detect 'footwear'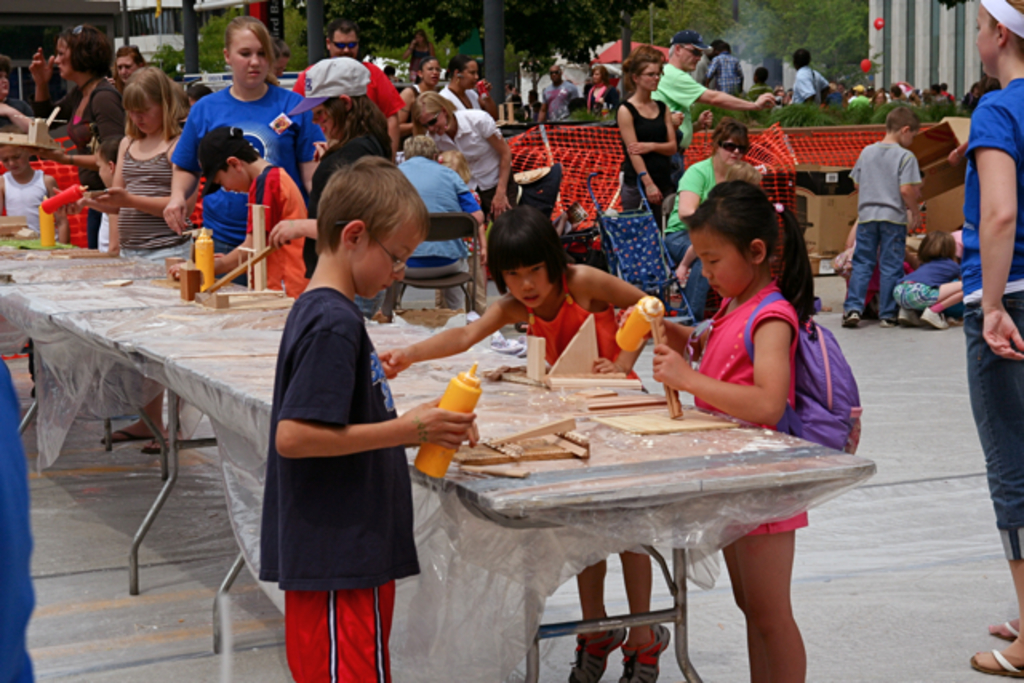
965 645 1022 681
